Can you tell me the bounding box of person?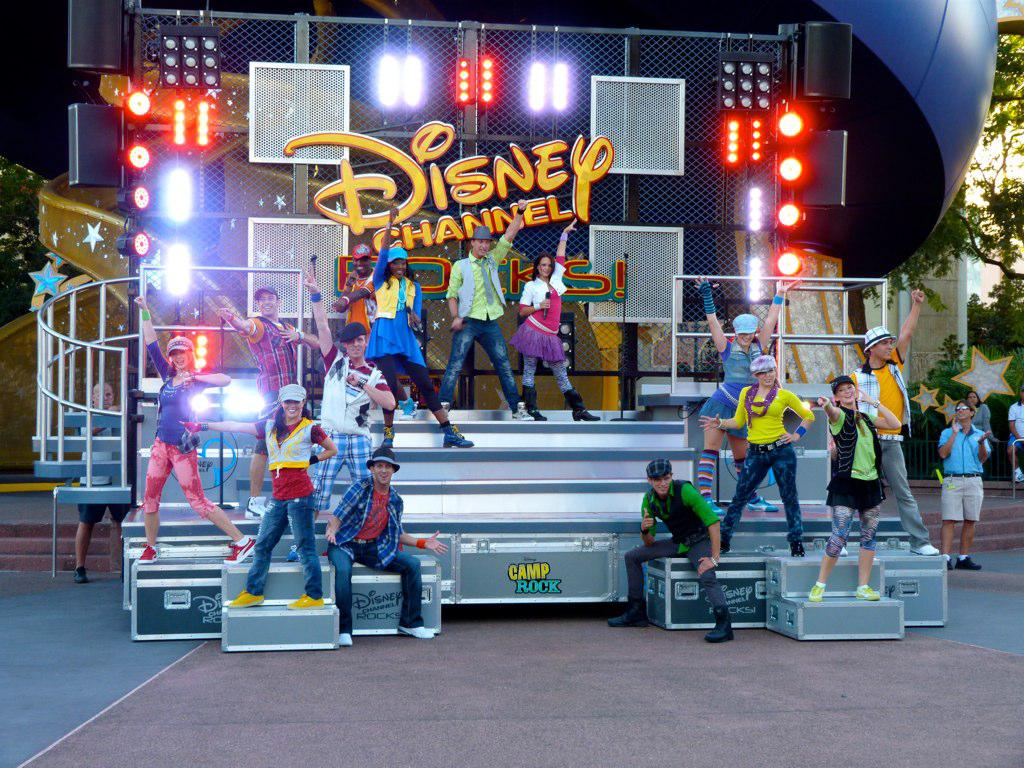
l=213, t=290, r=325, b=517.
